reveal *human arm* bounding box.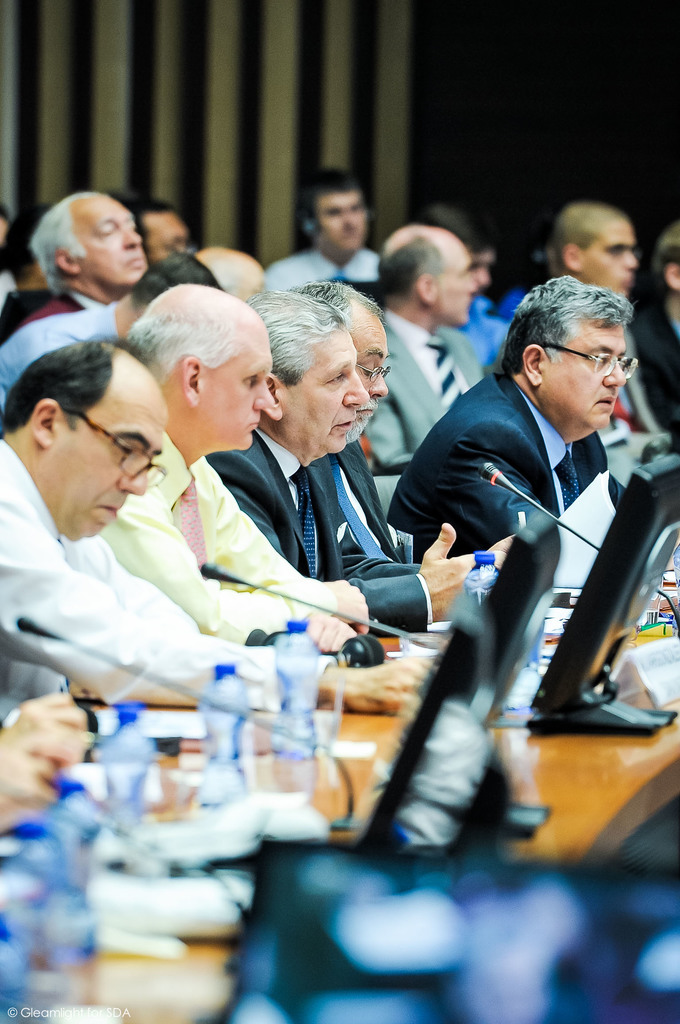
Revealed: (0, 702, 89, 830).
